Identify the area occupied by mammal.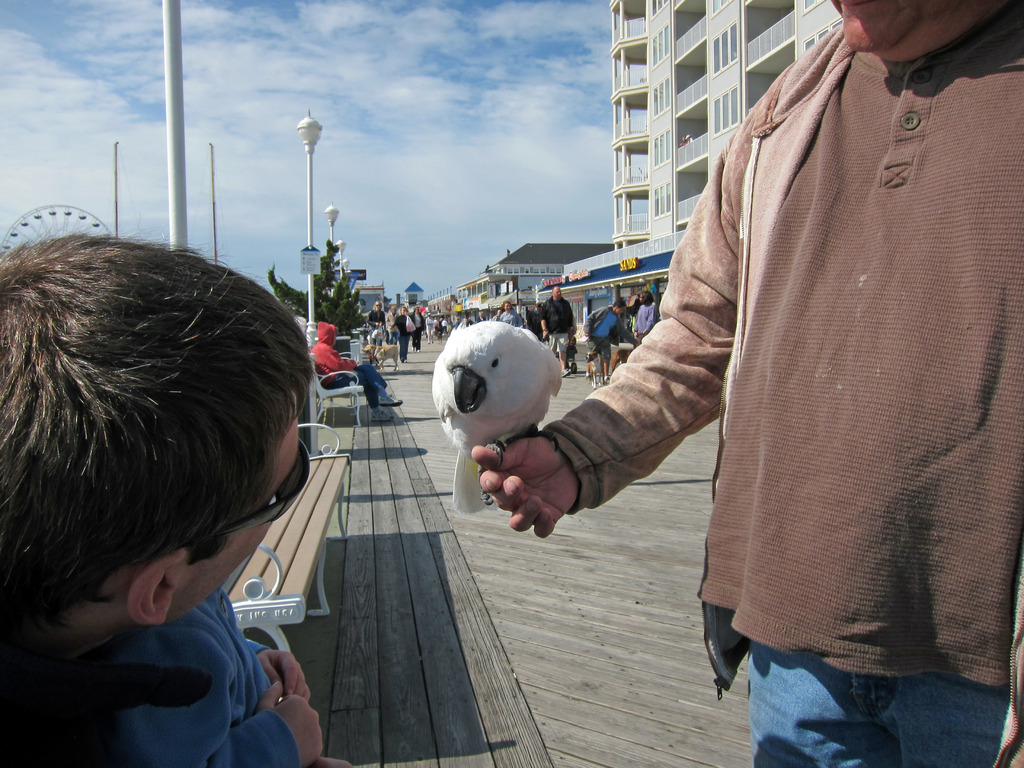
Area: BBox(586, 295, 640, 383).
